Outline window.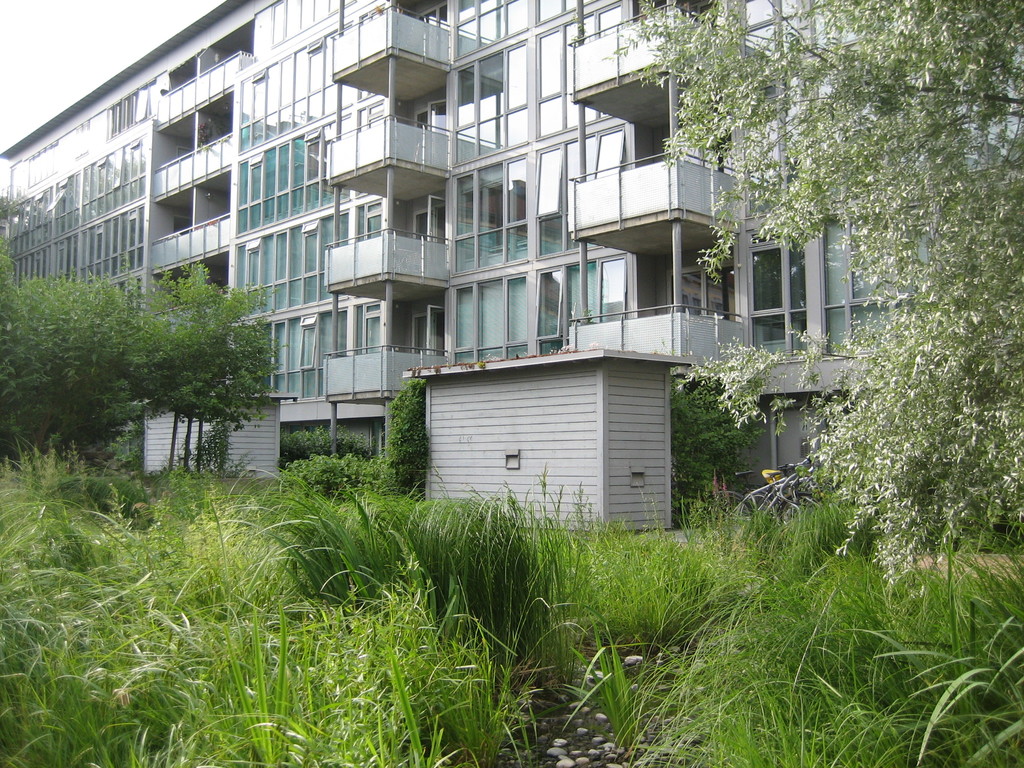
Outline: crop(32, 251, 44, 279).
